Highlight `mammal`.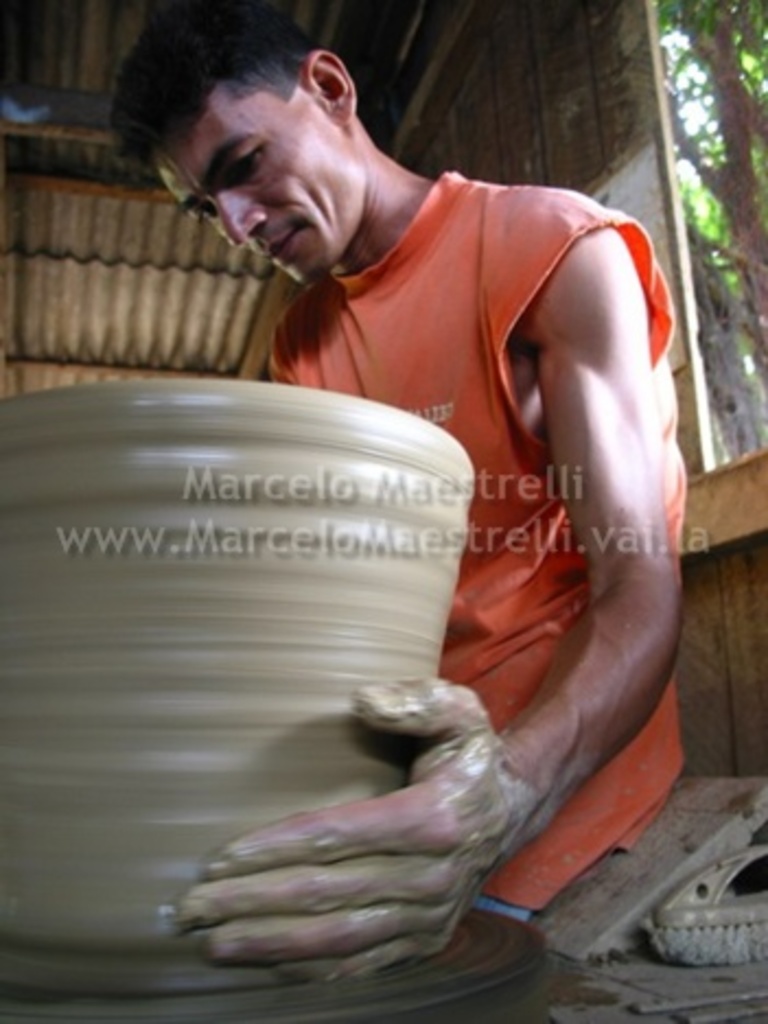
Highlighted region: crop(46, 70, 680, 895).
